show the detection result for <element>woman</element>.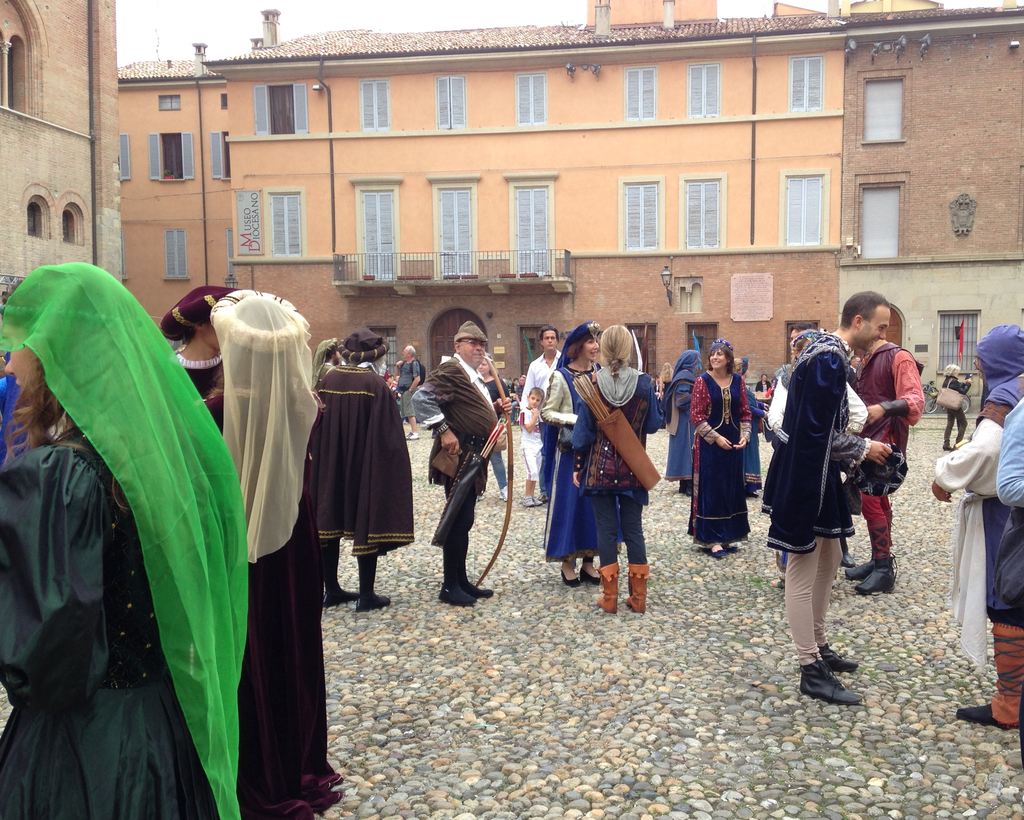
(662, 343, 699, 494).
